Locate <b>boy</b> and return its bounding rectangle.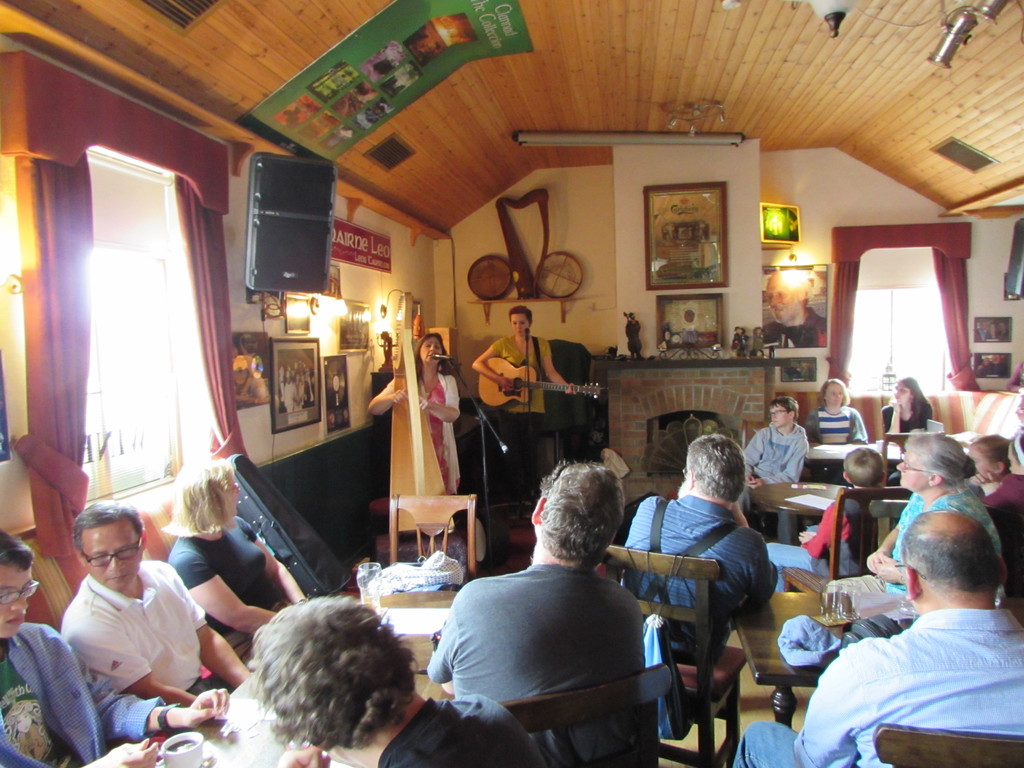
detection(767, 445, 883, 600).
